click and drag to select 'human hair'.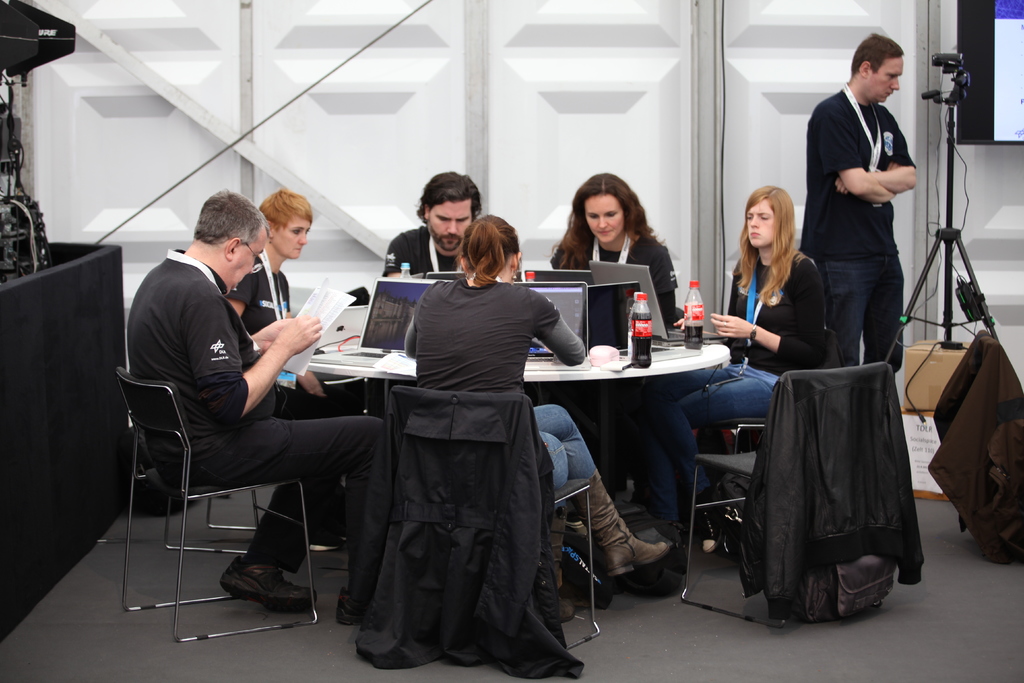
Selection: x1=852, y1=31, x2=904, y2=76.
